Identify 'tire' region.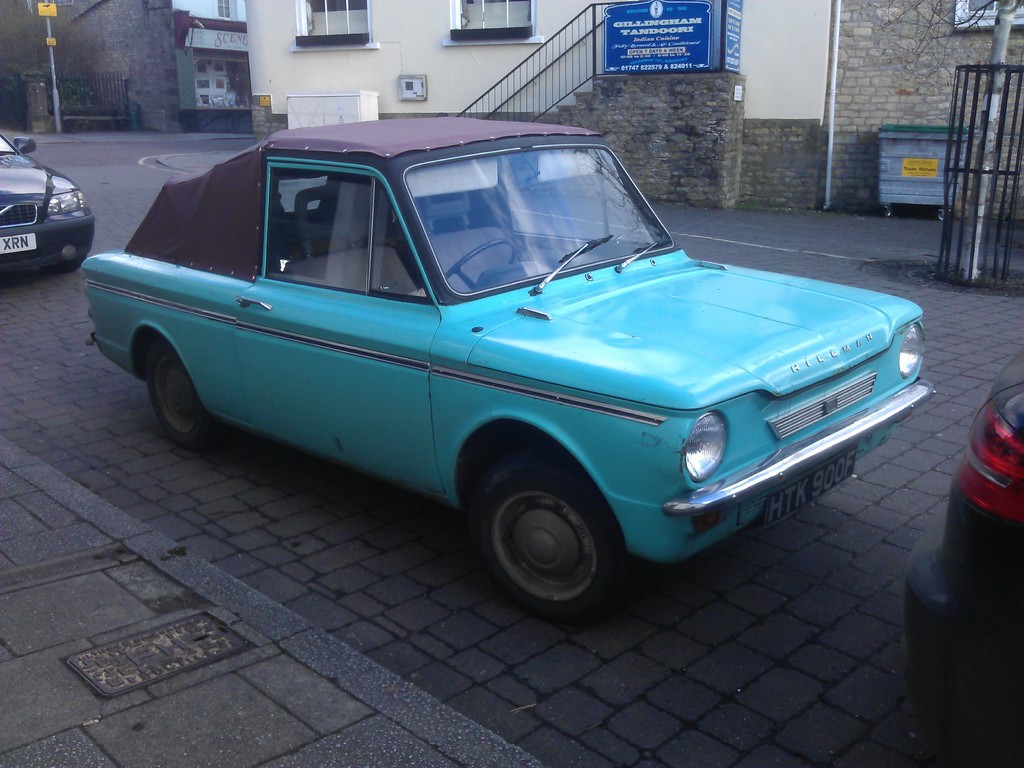
Region: {"left": 146, "top": 335, "right": 217, "bottom": 449}.
